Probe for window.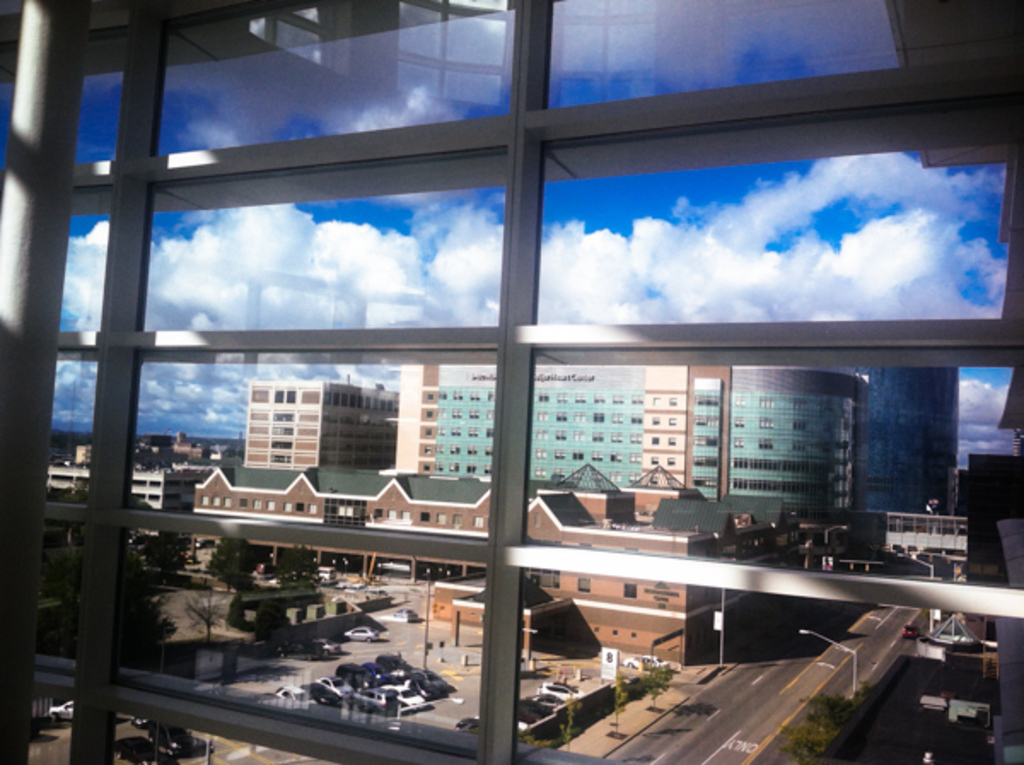
Probe result: BBox(294, 500, 300, 514).
